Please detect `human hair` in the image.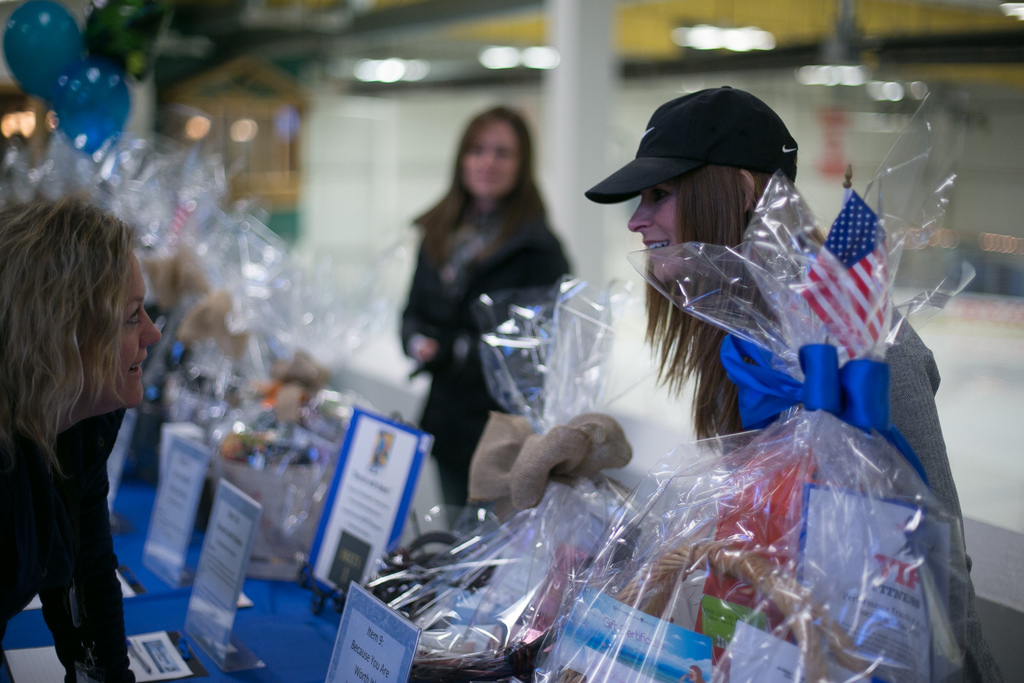
{"left": 640, "top": 157, "right": 761, "bottom": 446}.
